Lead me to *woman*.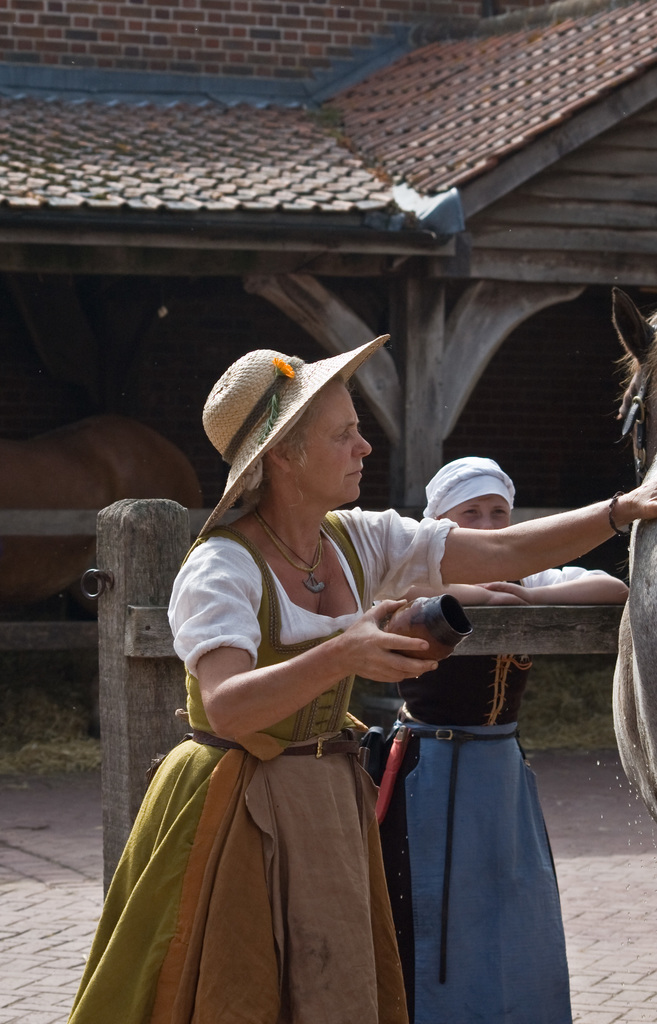
Lead to left=67, top=335, right=656, bottom=1023.
